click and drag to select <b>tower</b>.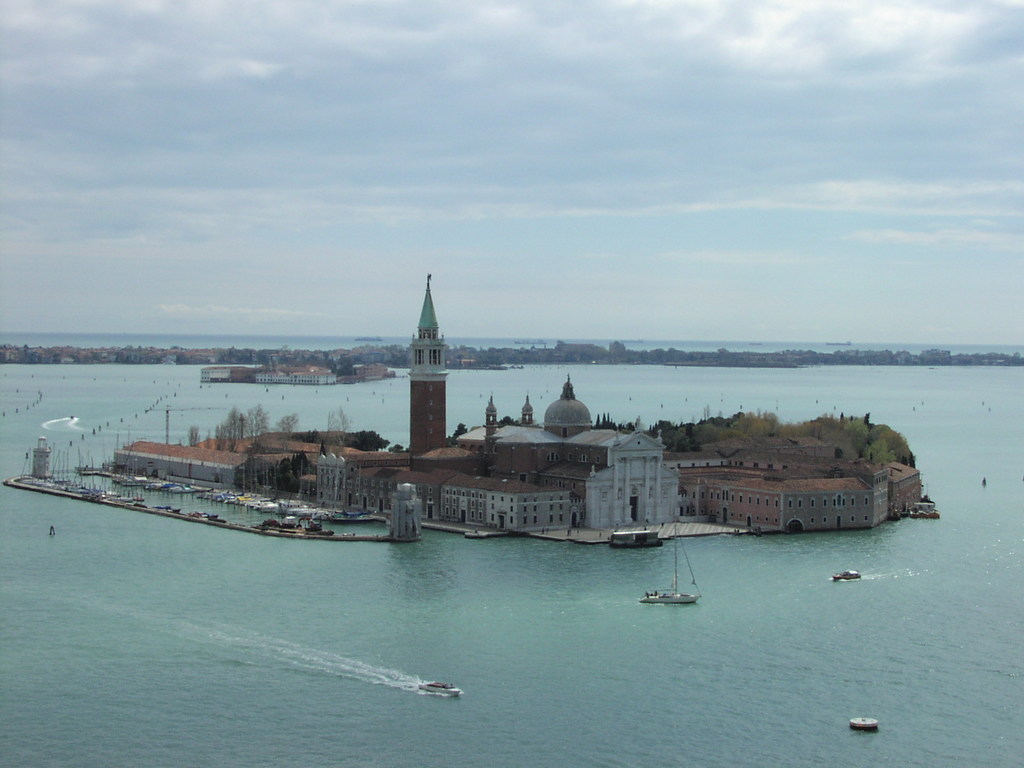
Selection: rect(522, 399, 531, 422).
